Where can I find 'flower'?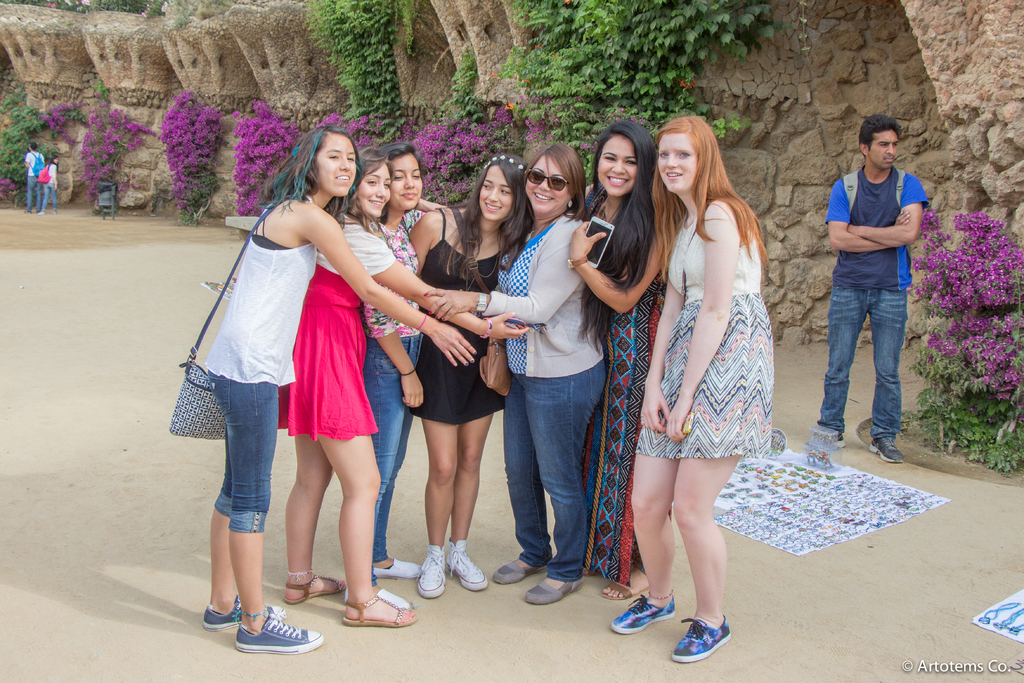
You can find it at <box>550,51,561,62</box>.
